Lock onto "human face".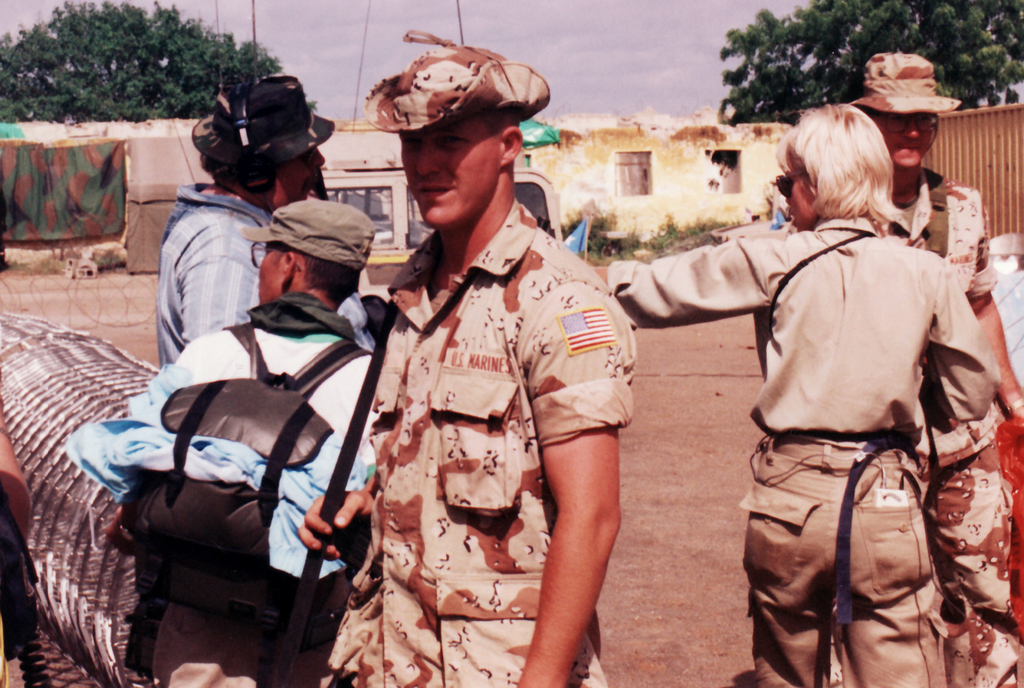
Locked: locate(396, 99, 492, 241).
